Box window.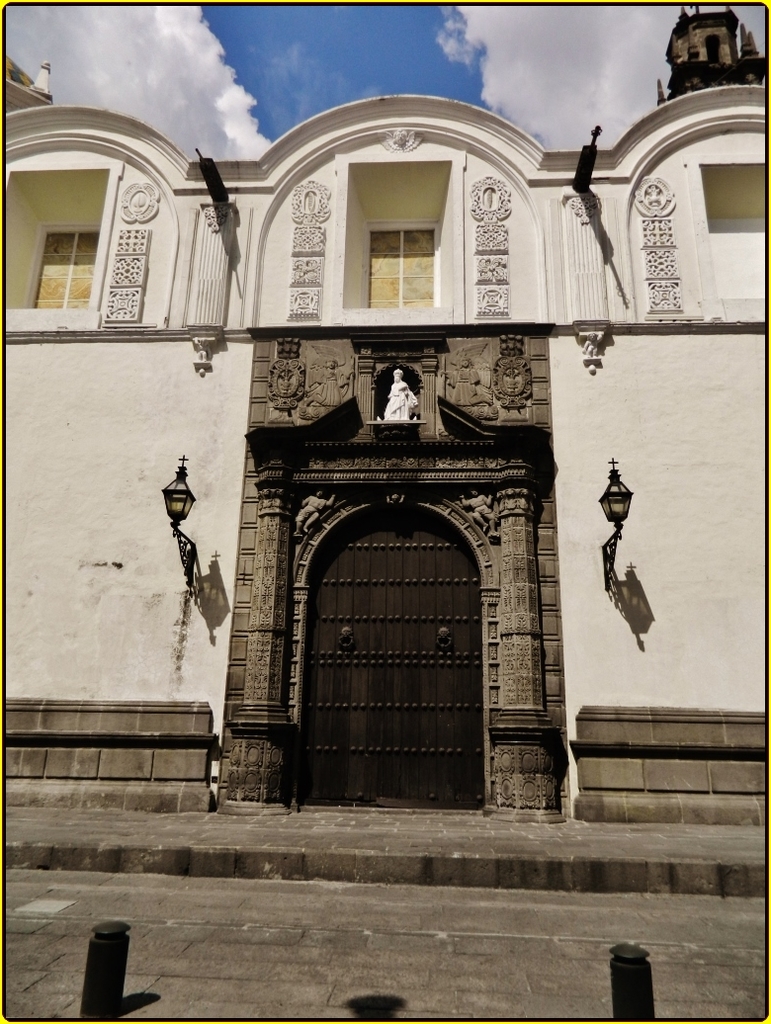
Rect(373, 217, 448, 311).
